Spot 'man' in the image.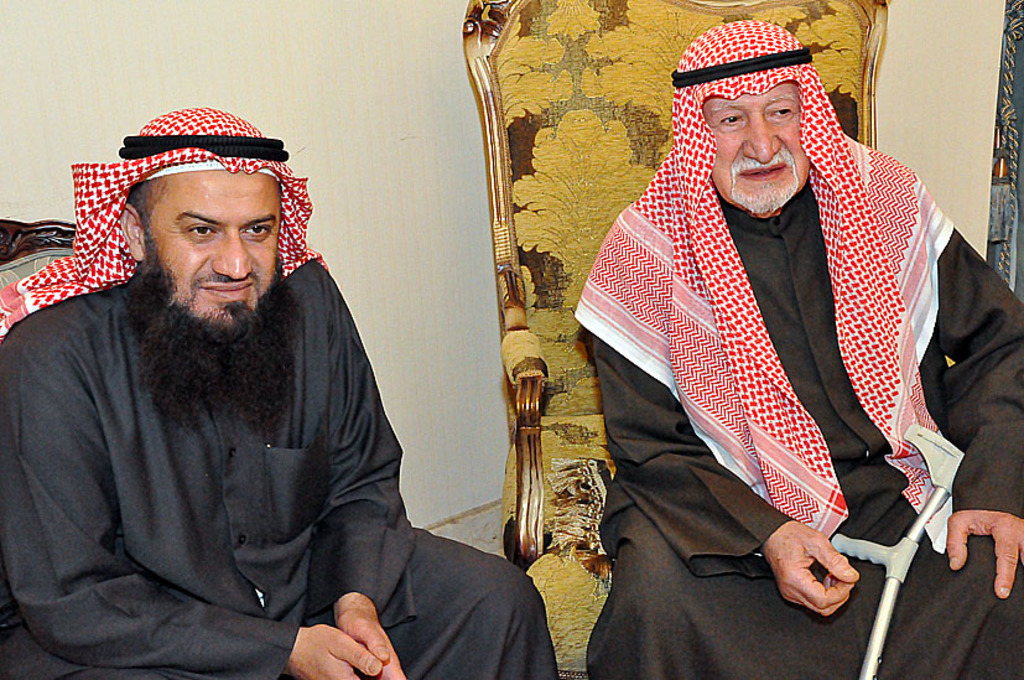
'man' found at 14,90,520,654.
